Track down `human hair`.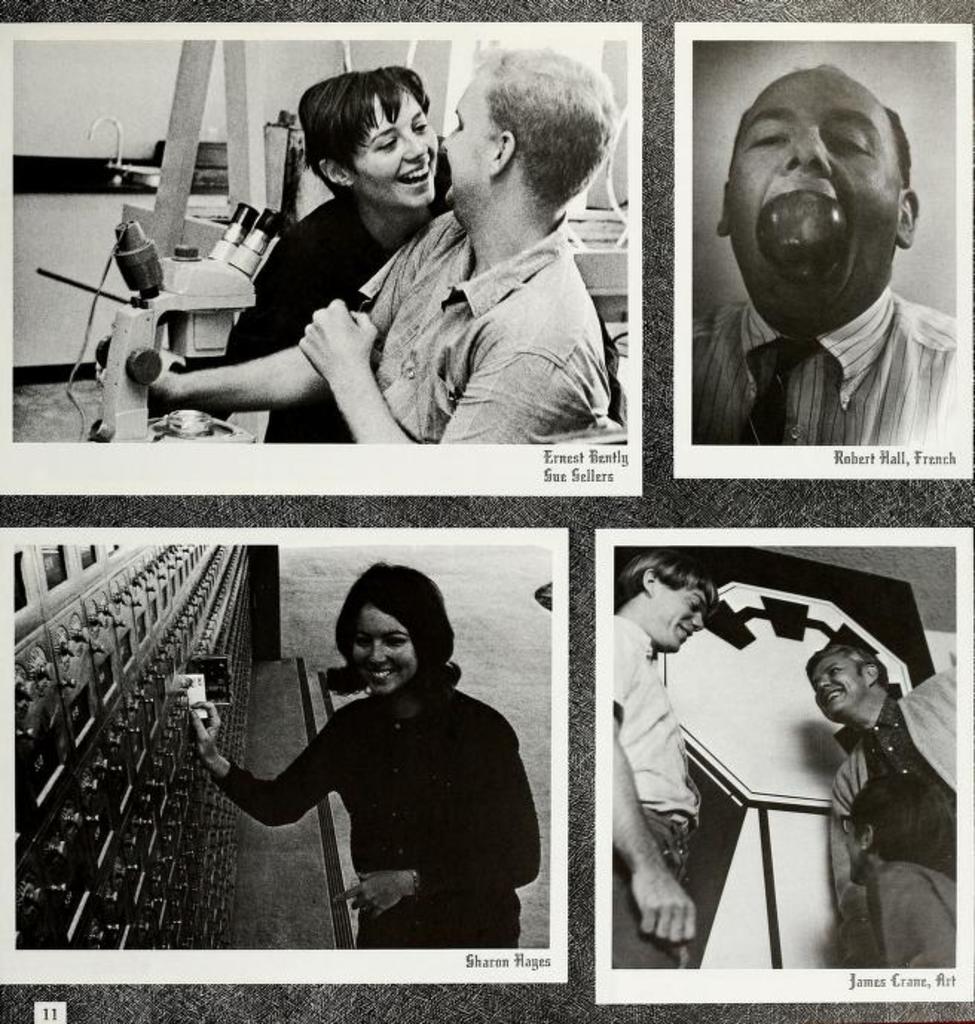
Tracked to BBox(483, 42, 623, 204).
